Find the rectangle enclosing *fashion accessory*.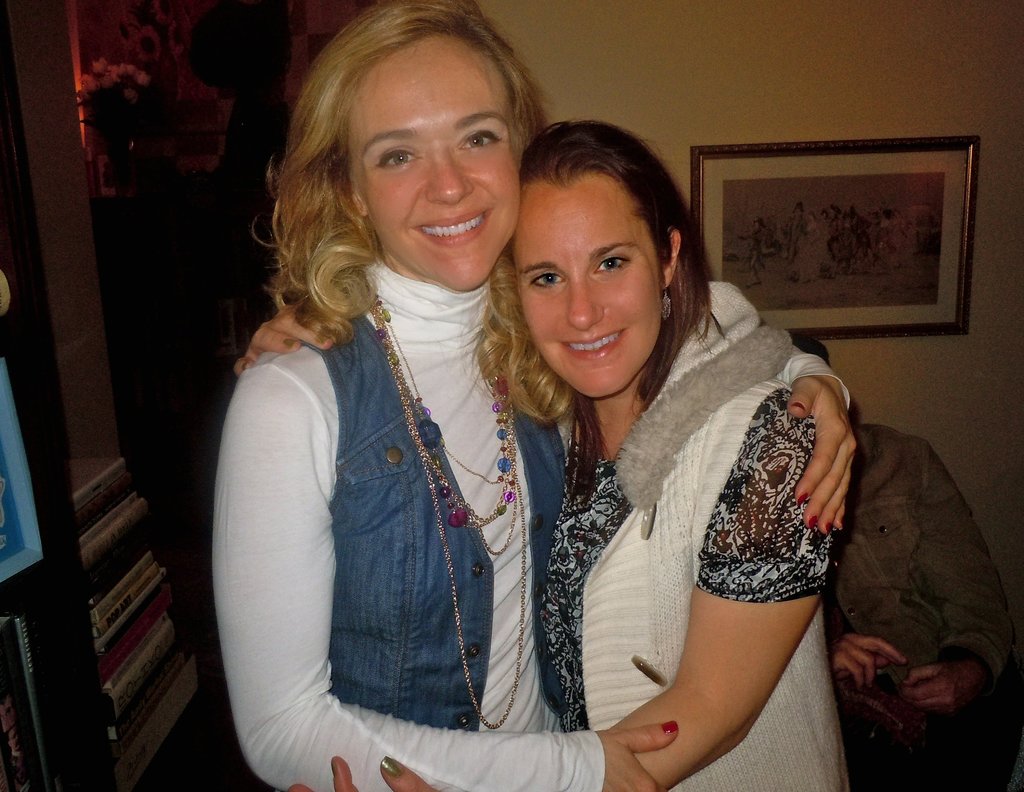
left=366, top=287, right=516, bottom=731.
